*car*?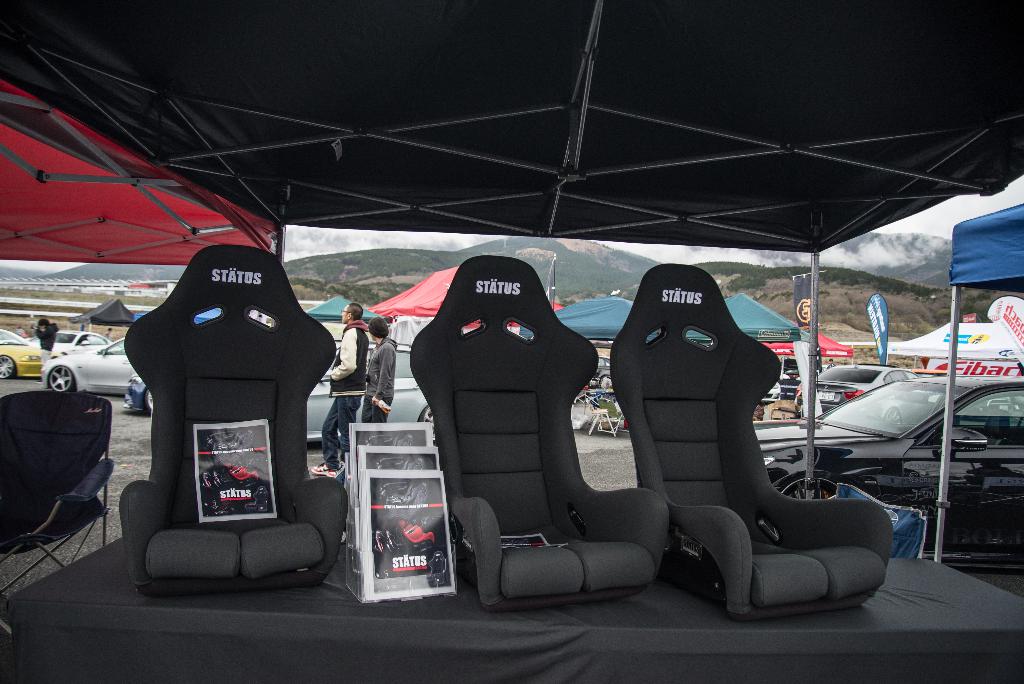
detection(307, 344, 442, 450)
